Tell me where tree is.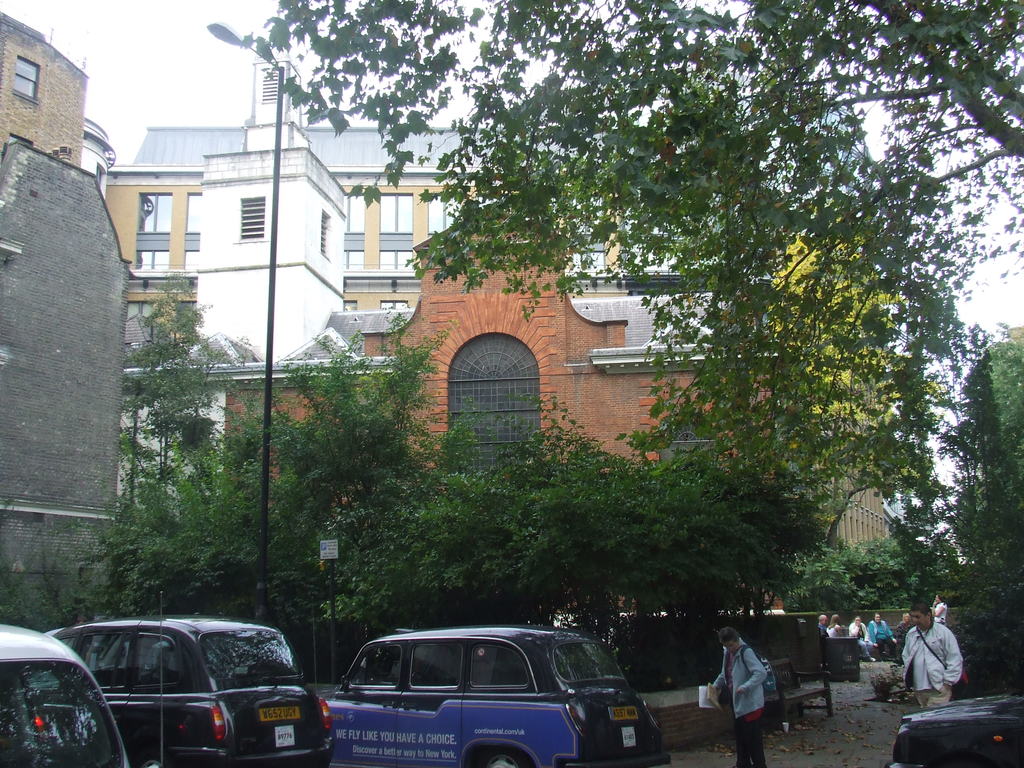
tree is at select_region(505, 437, 671, 657).
